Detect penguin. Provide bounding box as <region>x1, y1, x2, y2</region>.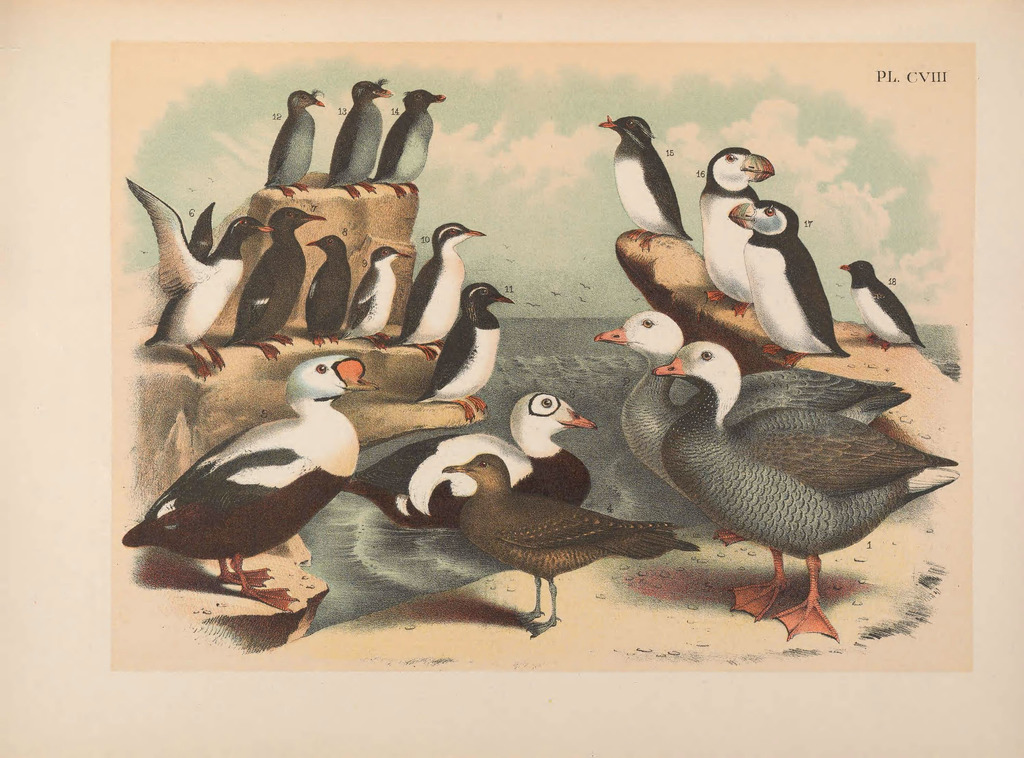
<region>840, 258, 928, 351</region>.
